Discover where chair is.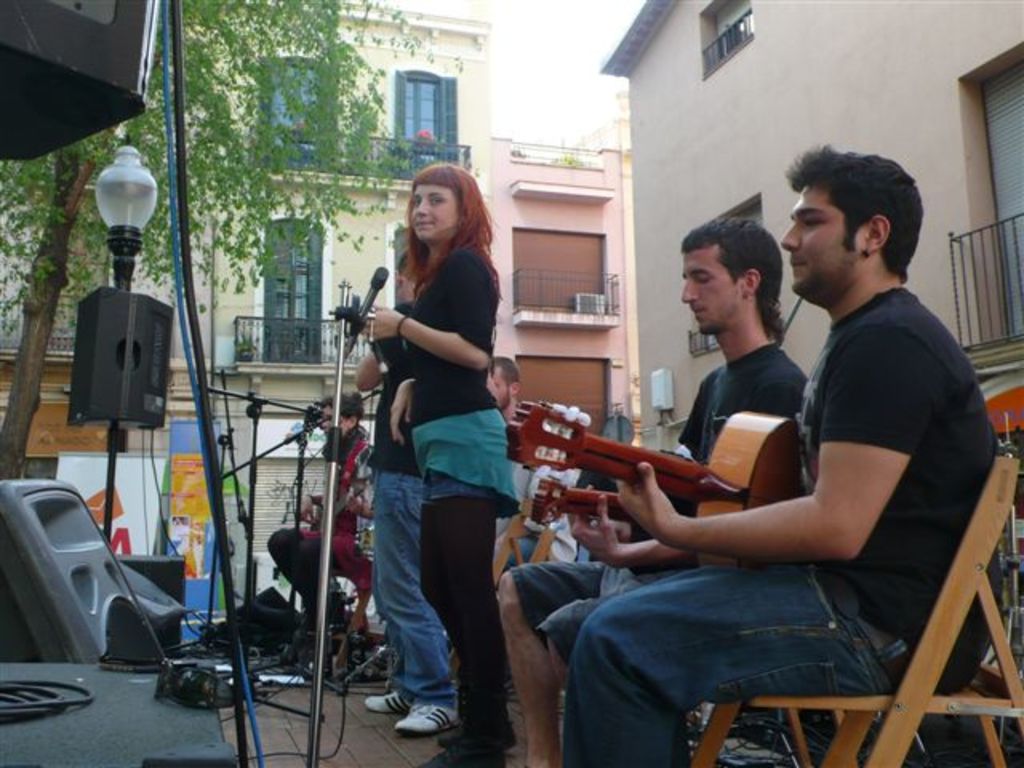
Discovered at BBox(442, 504, 563, 683).
